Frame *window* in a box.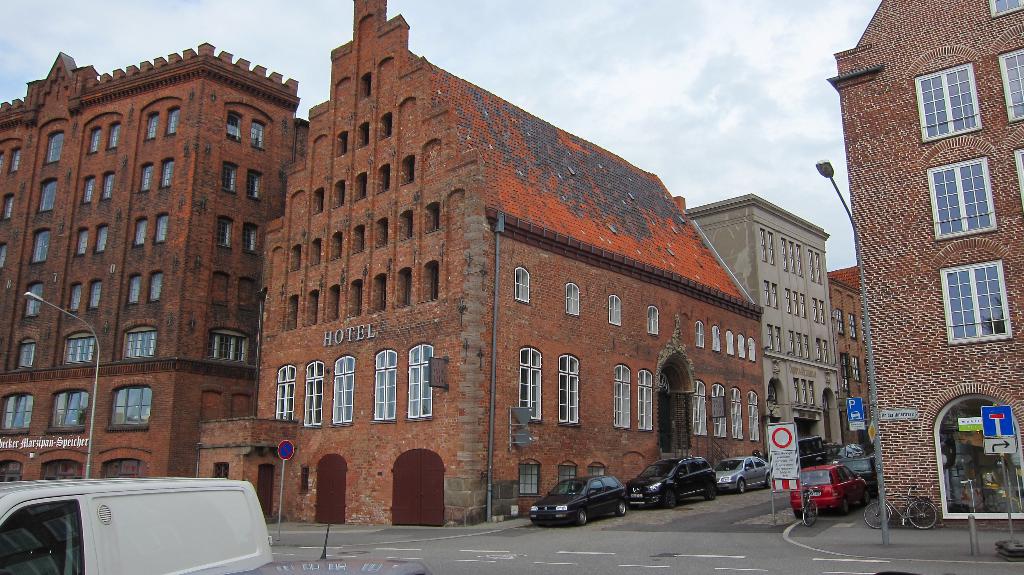
Rect(132, 158, 159, 200).
